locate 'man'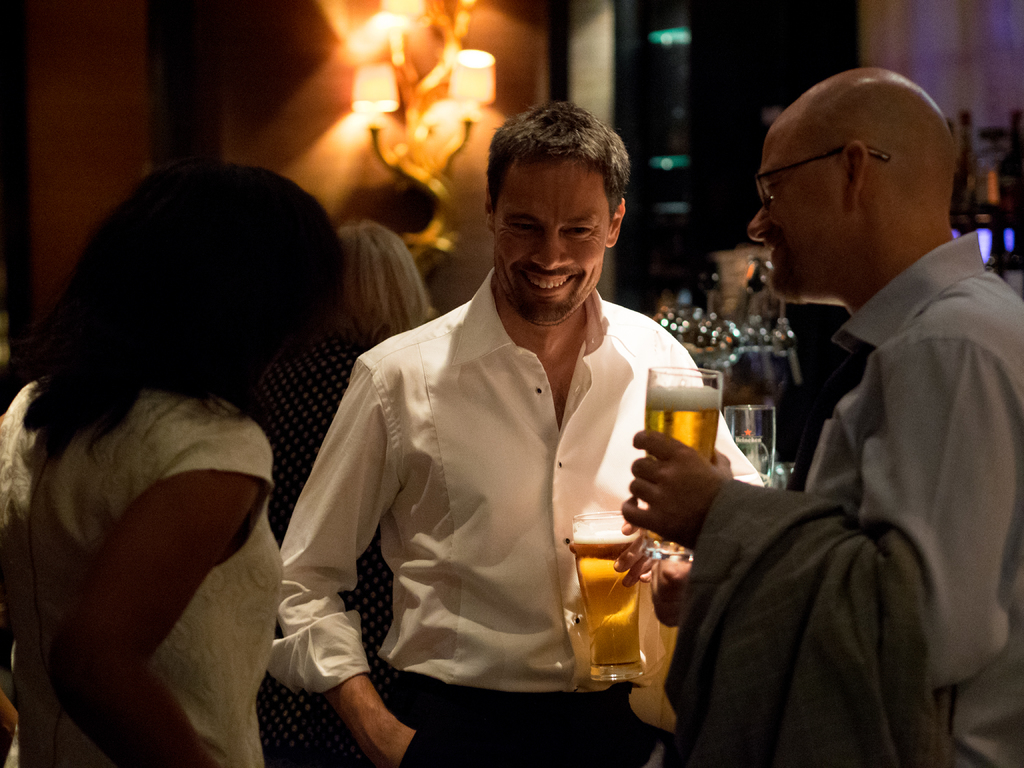
<region>273, 97, 765, 767</region>
